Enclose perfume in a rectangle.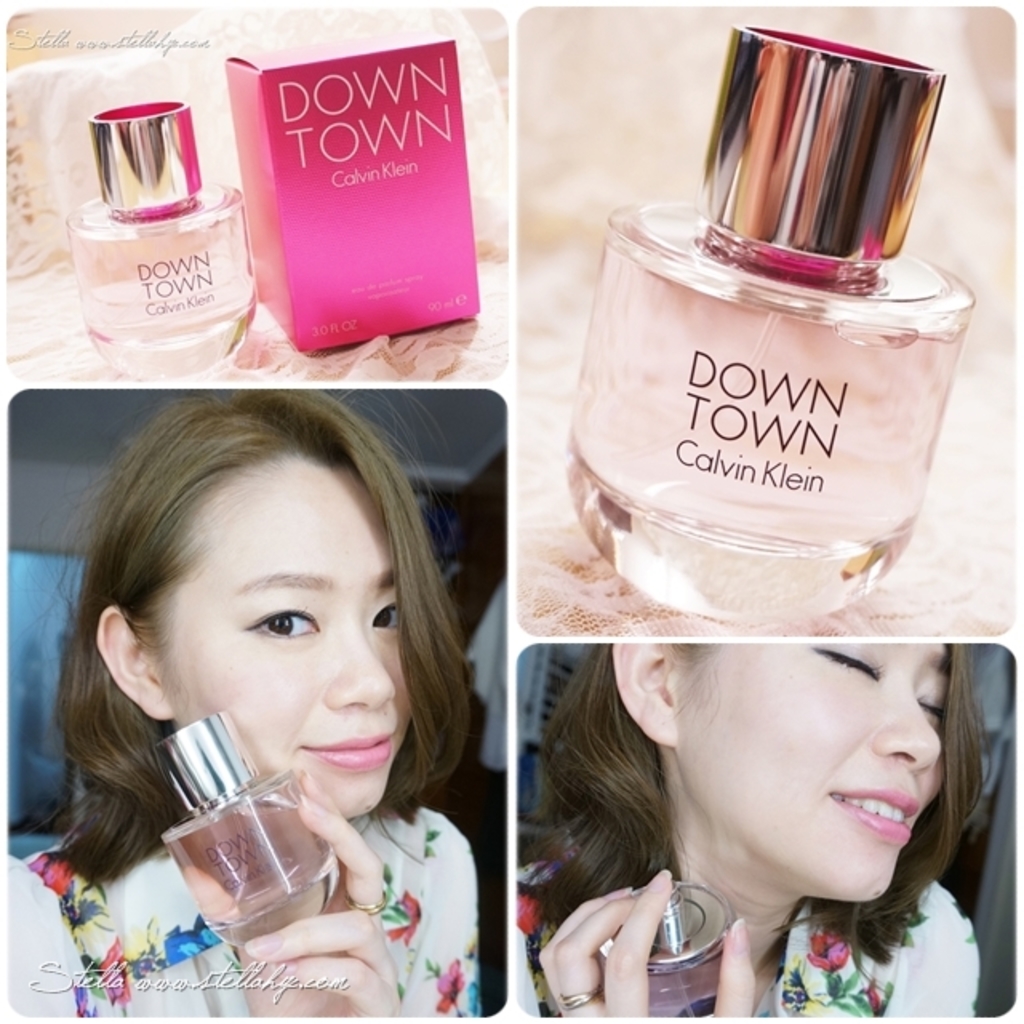
64 99 262 376.
